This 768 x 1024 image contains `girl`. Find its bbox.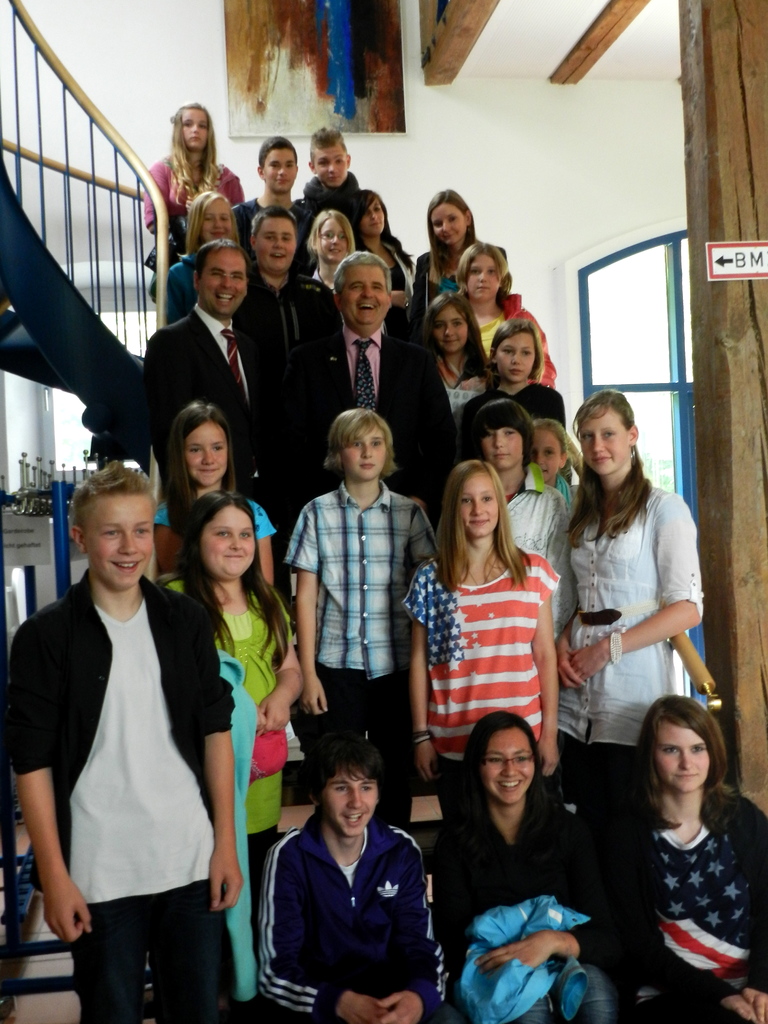
locate(401, 462, 565, 819).
